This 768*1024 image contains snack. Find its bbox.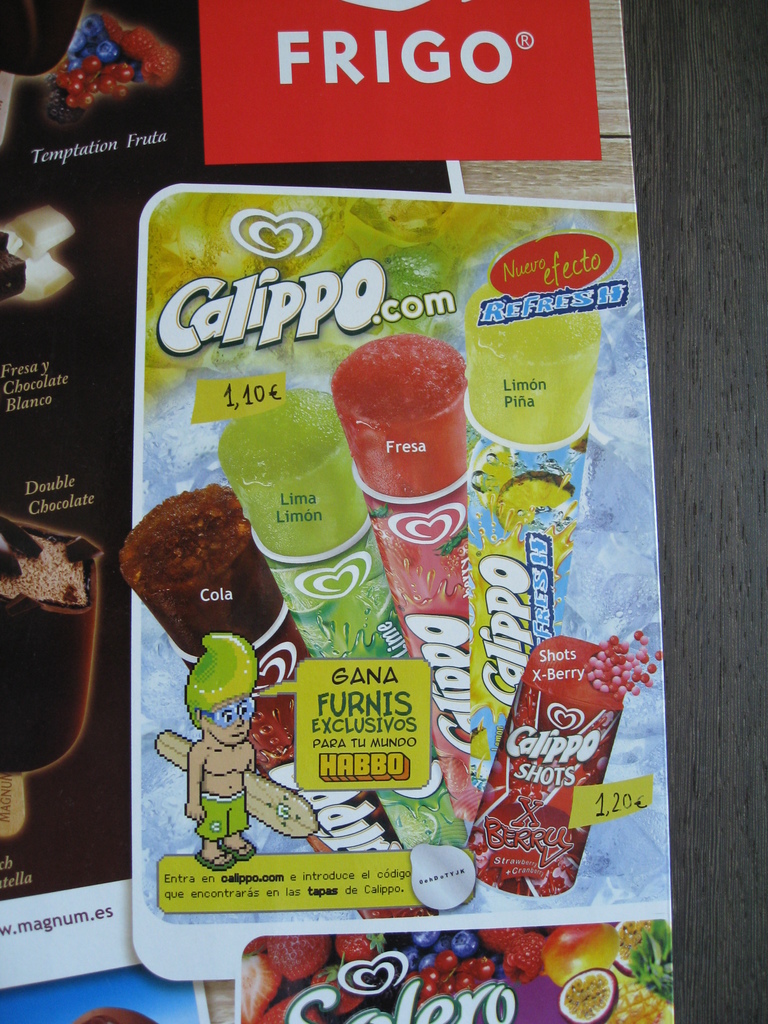
locate(218, 390, 480, 858).
